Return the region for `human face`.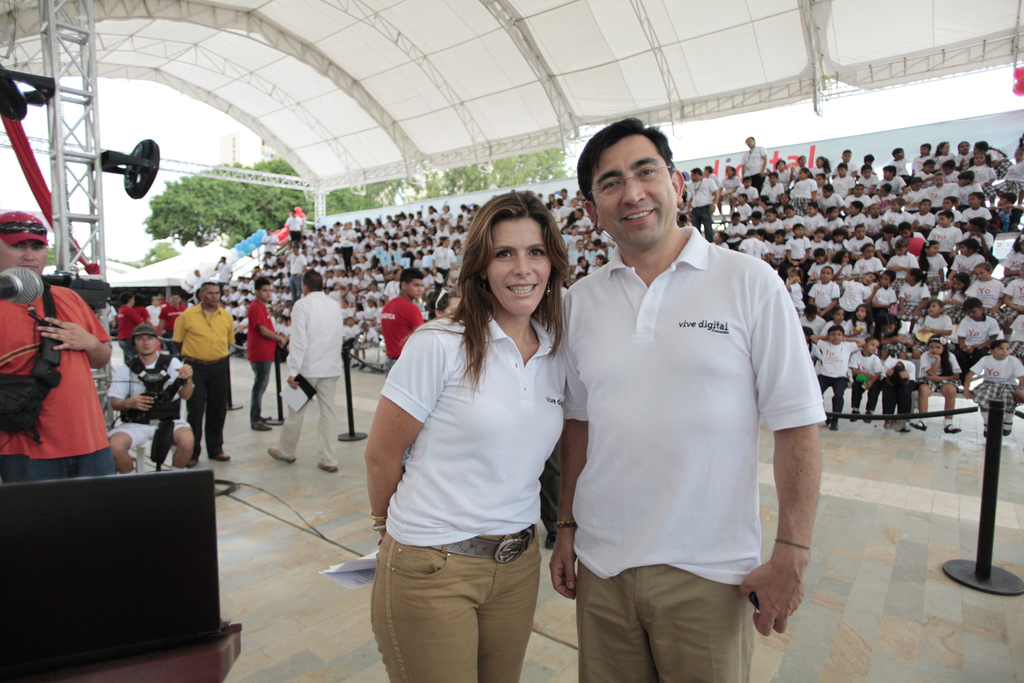
bbox=[205, 286, 221, 309].
